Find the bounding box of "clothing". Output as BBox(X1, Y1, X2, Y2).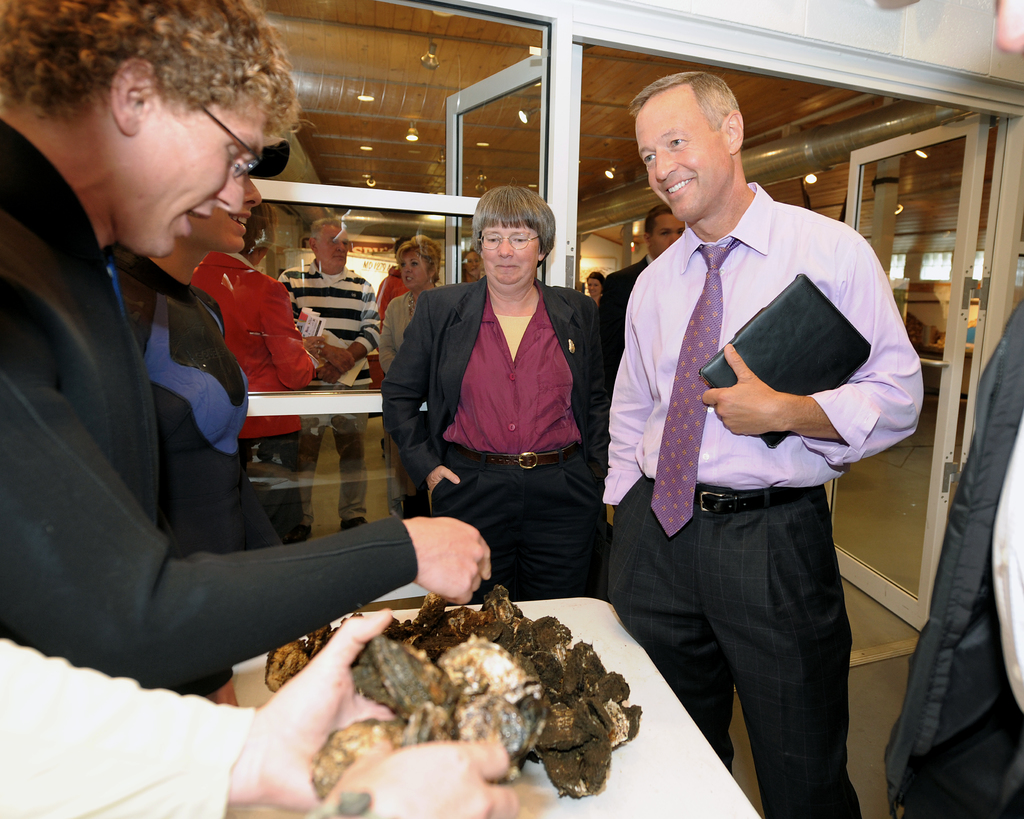
BBox(276, 264, 381, 518).
